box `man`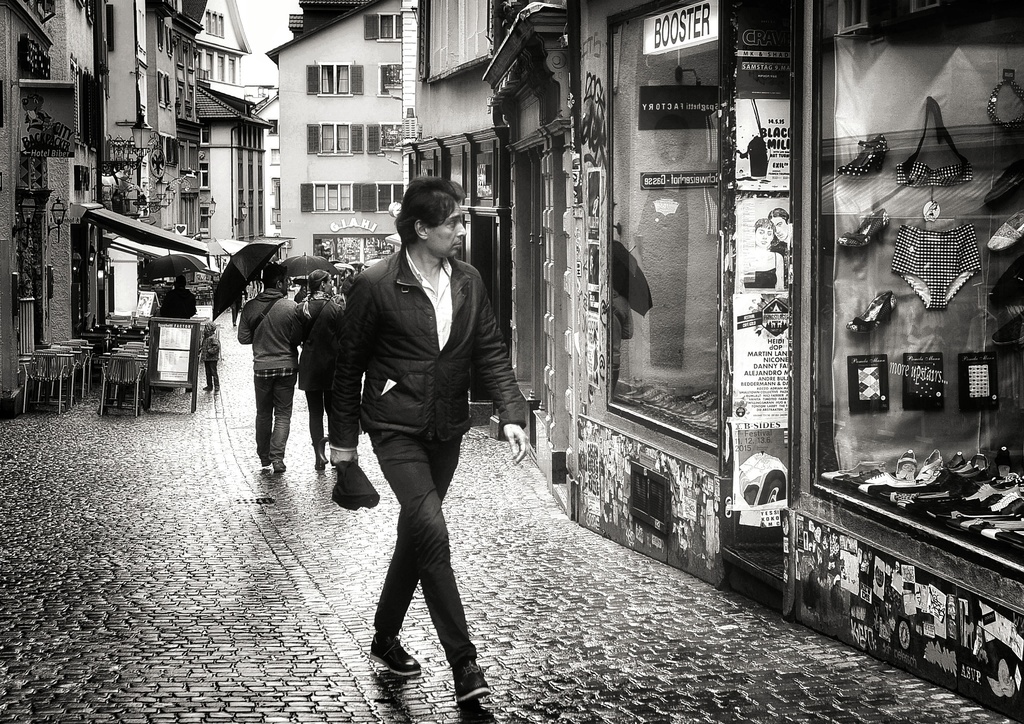
x1=321, y1=170, x2=521, y2=707
